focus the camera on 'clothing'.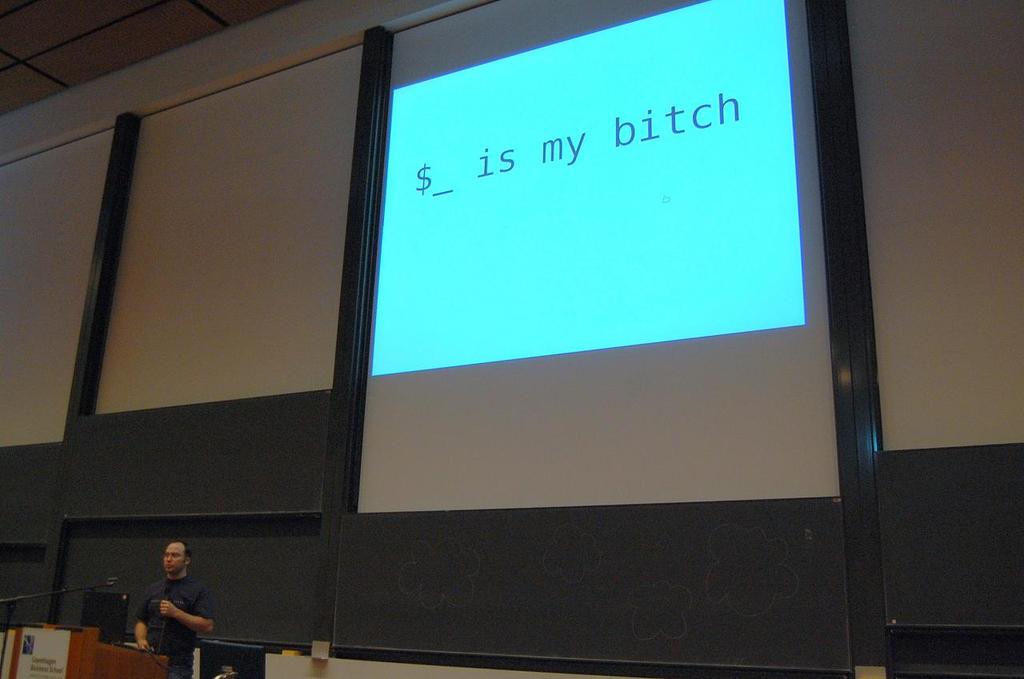
Focus region: [left=131, top=561, right=206, bottom=661].
